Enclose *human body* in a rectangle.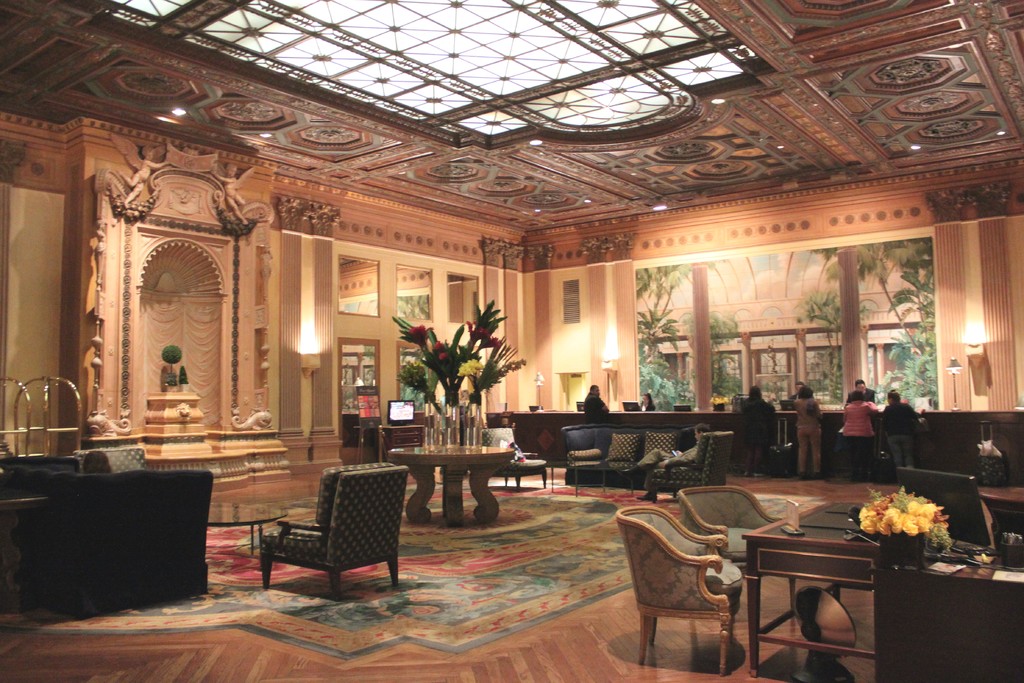
bbox(641, 400, 653, 413).
